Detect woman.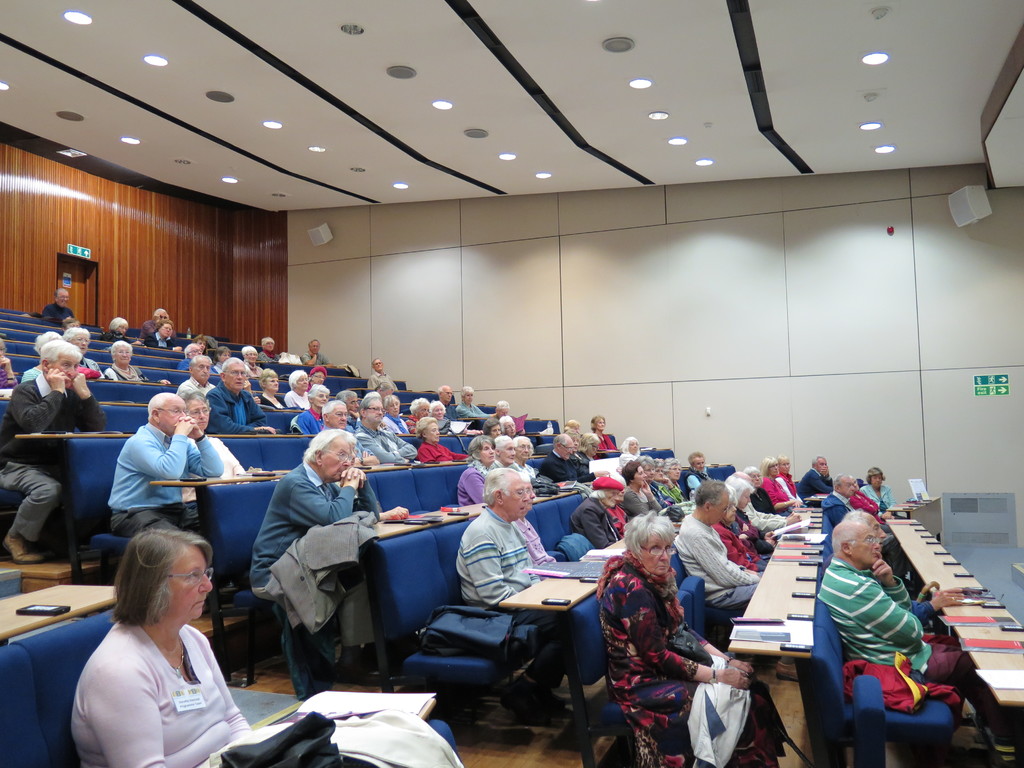
Detected at [280, 366, 312, 411].
